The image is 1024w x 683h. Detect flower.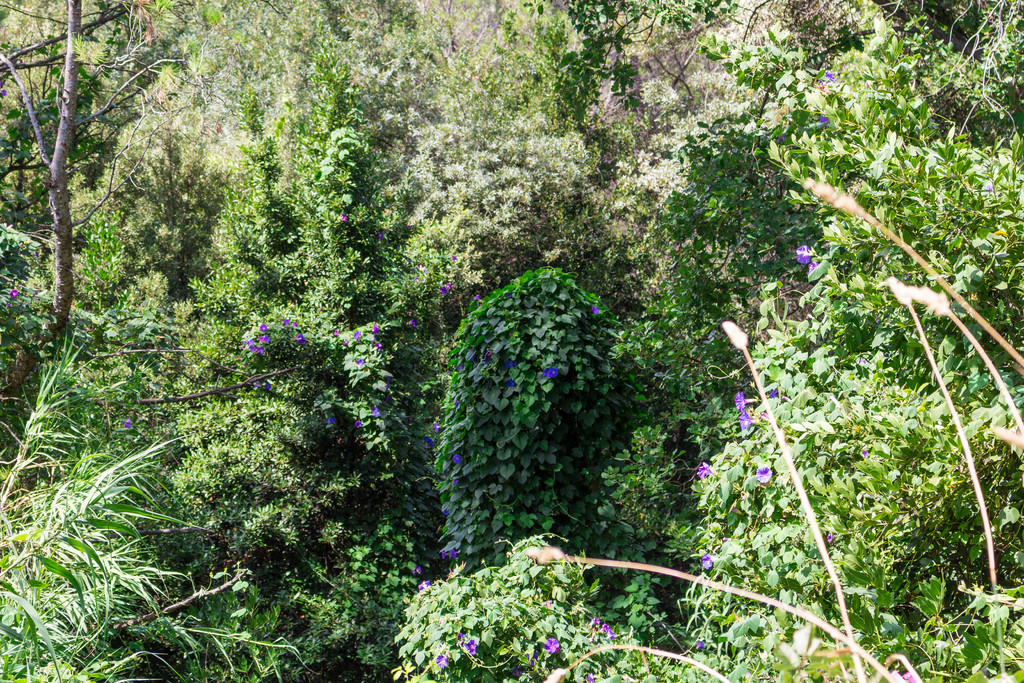
Detection: 732,392,758,411.
